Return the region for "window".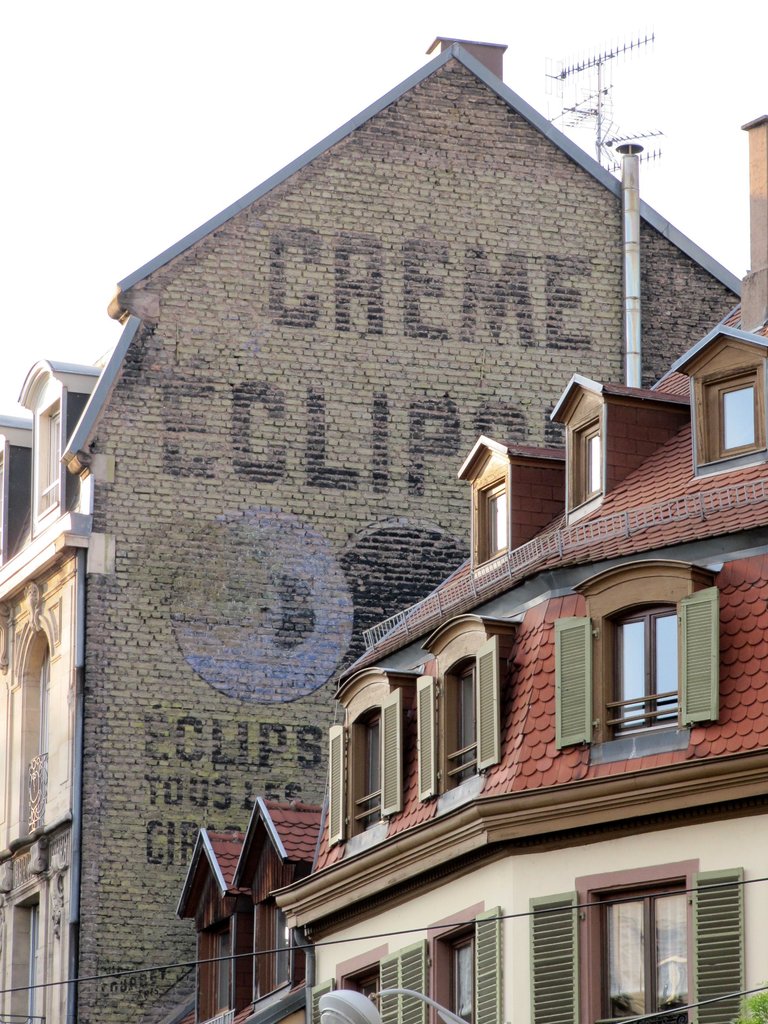
(x1=420, y1=919, x2=479, y2=1023).
